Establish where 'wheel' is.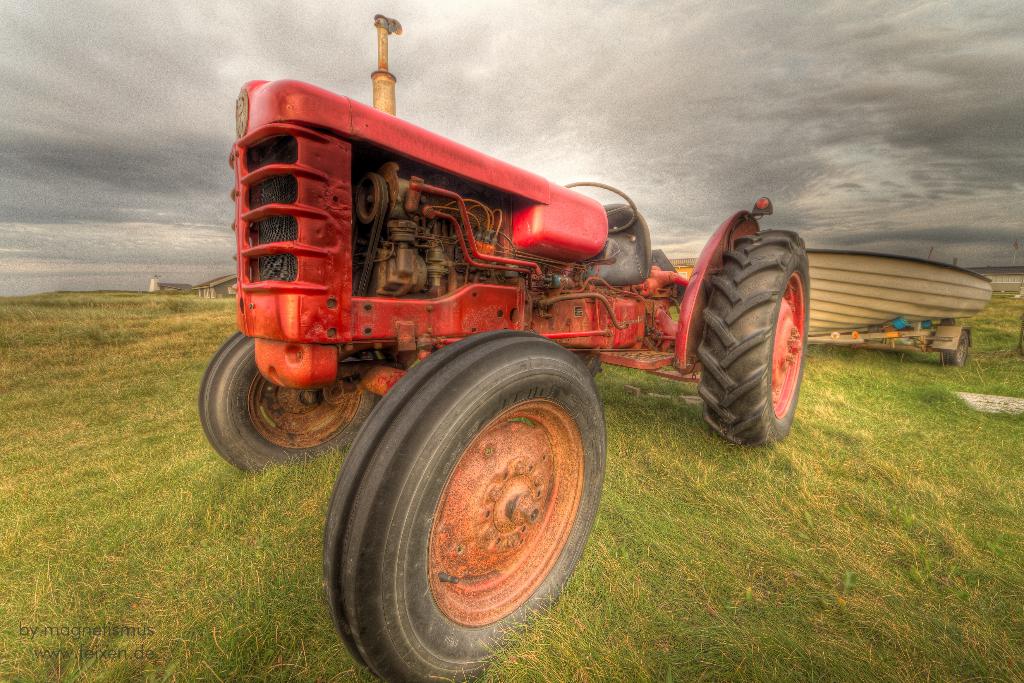
Established at box=[201, 334, 378, 473].
